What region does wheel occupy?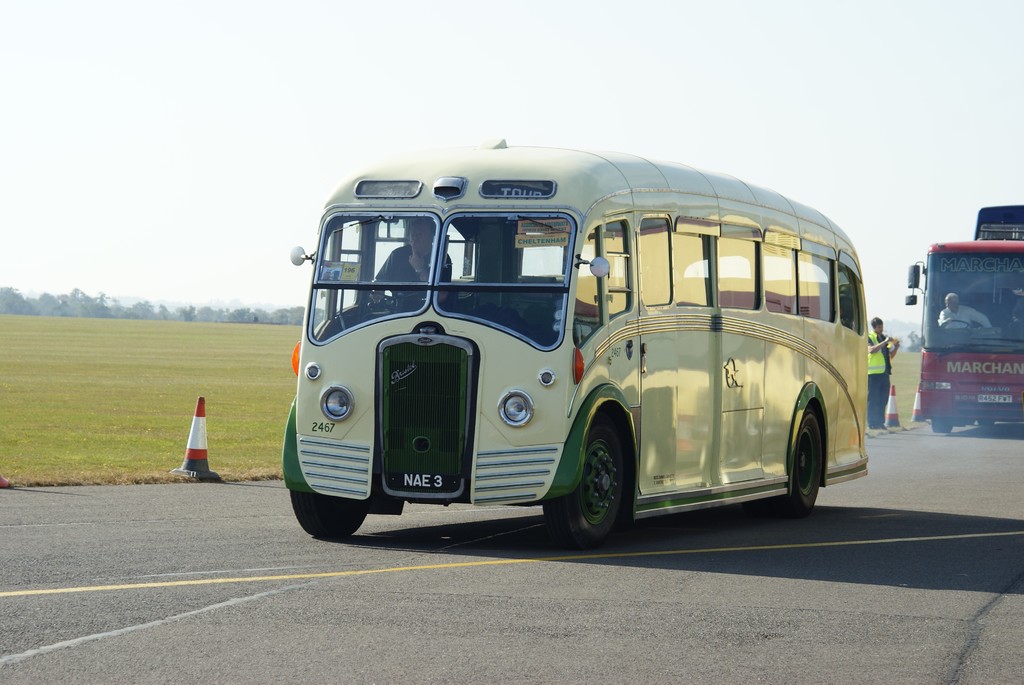
bbox=[565, 420, 636, 540].
